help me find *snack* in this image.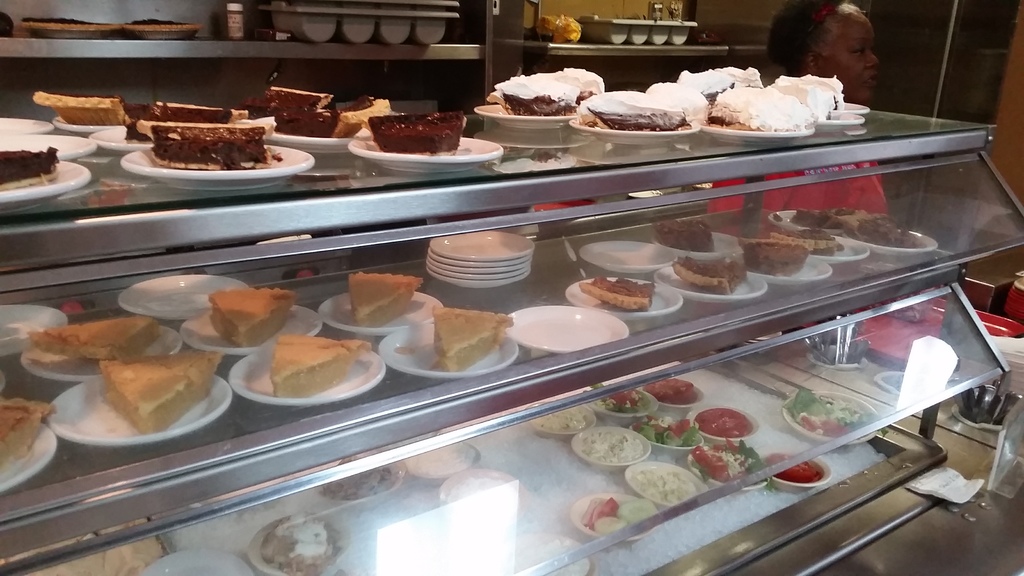
Found it: 209,290,296,348.
